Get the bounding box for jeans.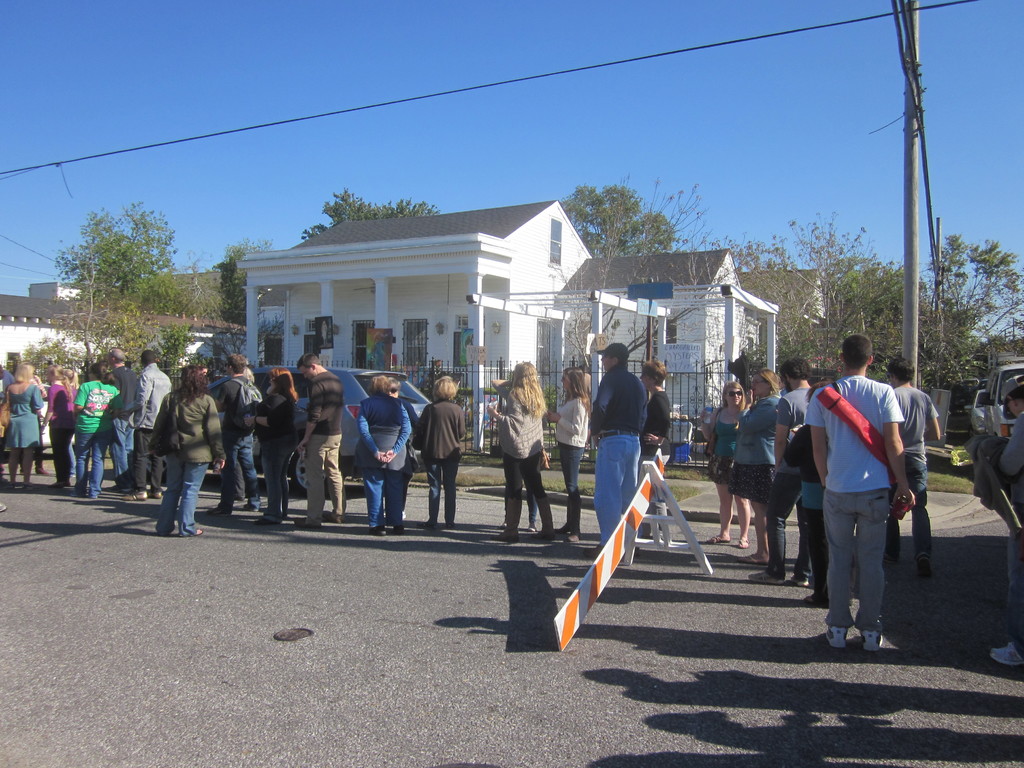
<box>266,438,299,521</box>.
